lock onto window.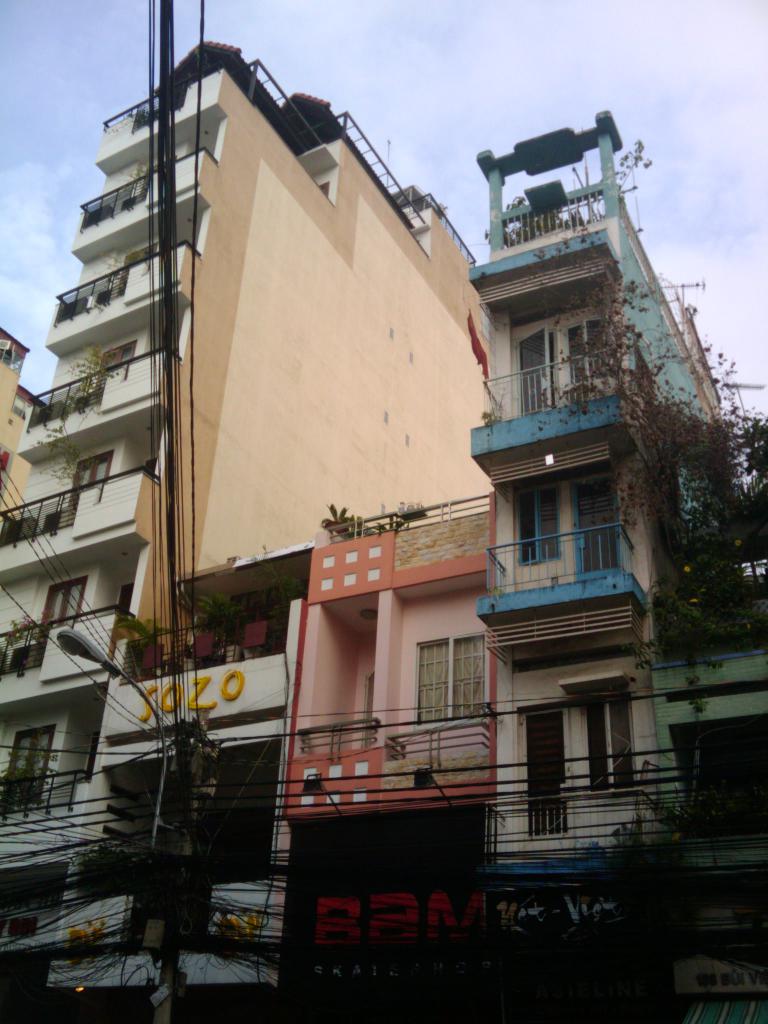
Locked: {"left": 584, "top": 689, "right": 638, "bottom": 791}.
